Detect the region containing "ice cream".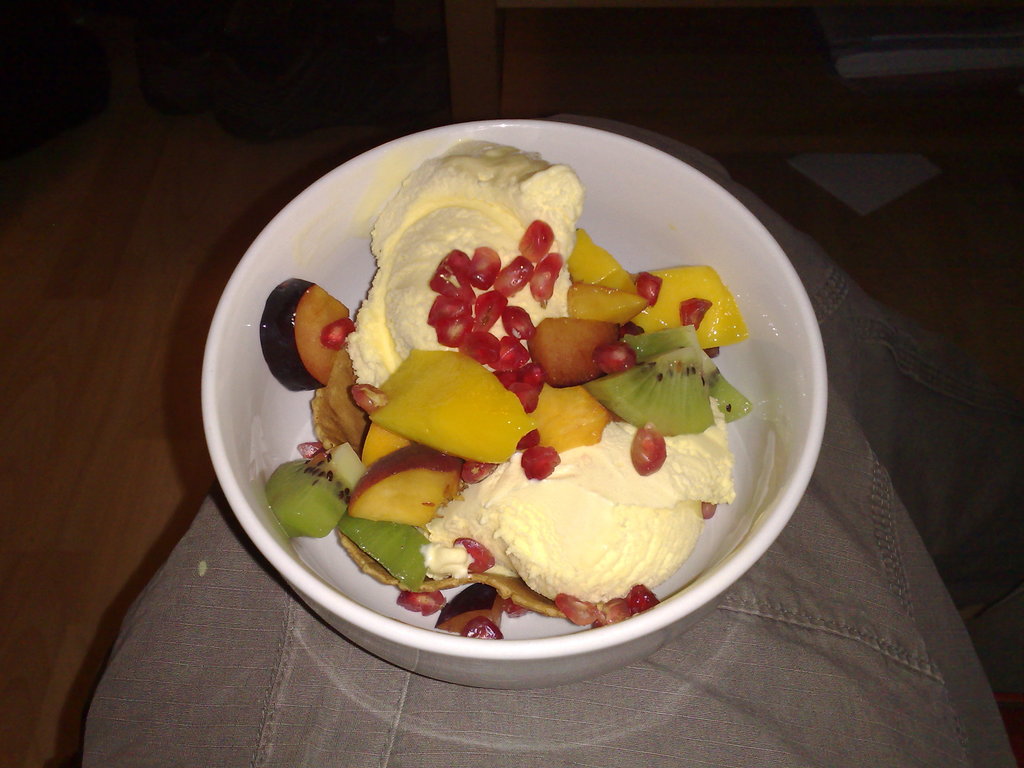
(338, 136, 581, 390).
